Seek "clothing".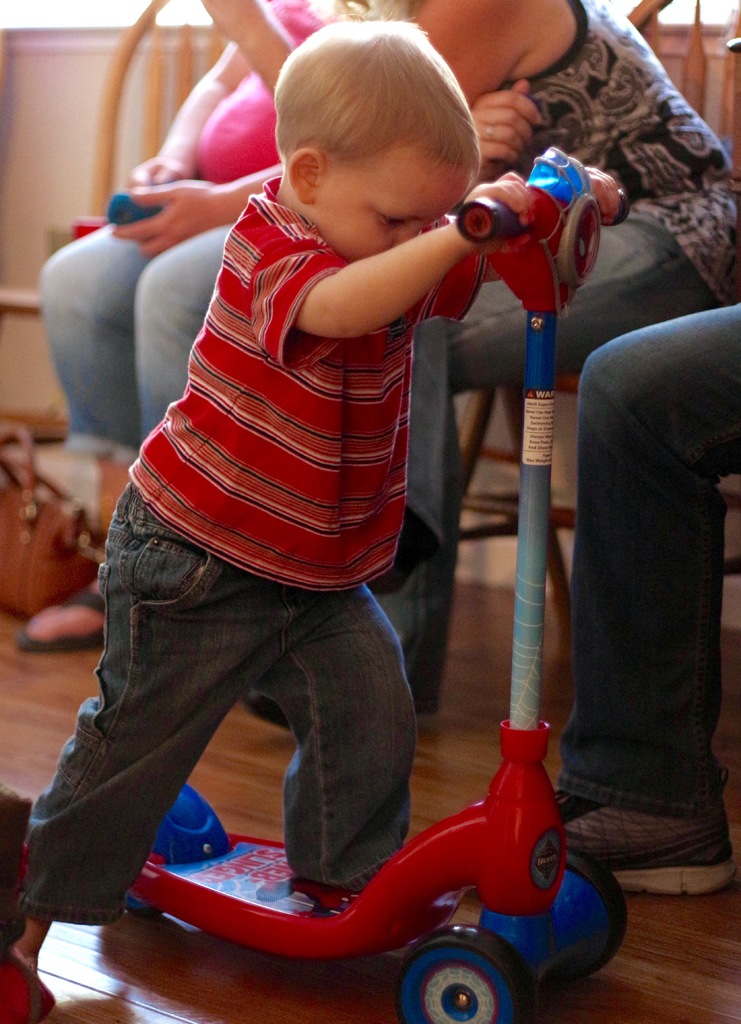
[485, 0, 740, 307].
